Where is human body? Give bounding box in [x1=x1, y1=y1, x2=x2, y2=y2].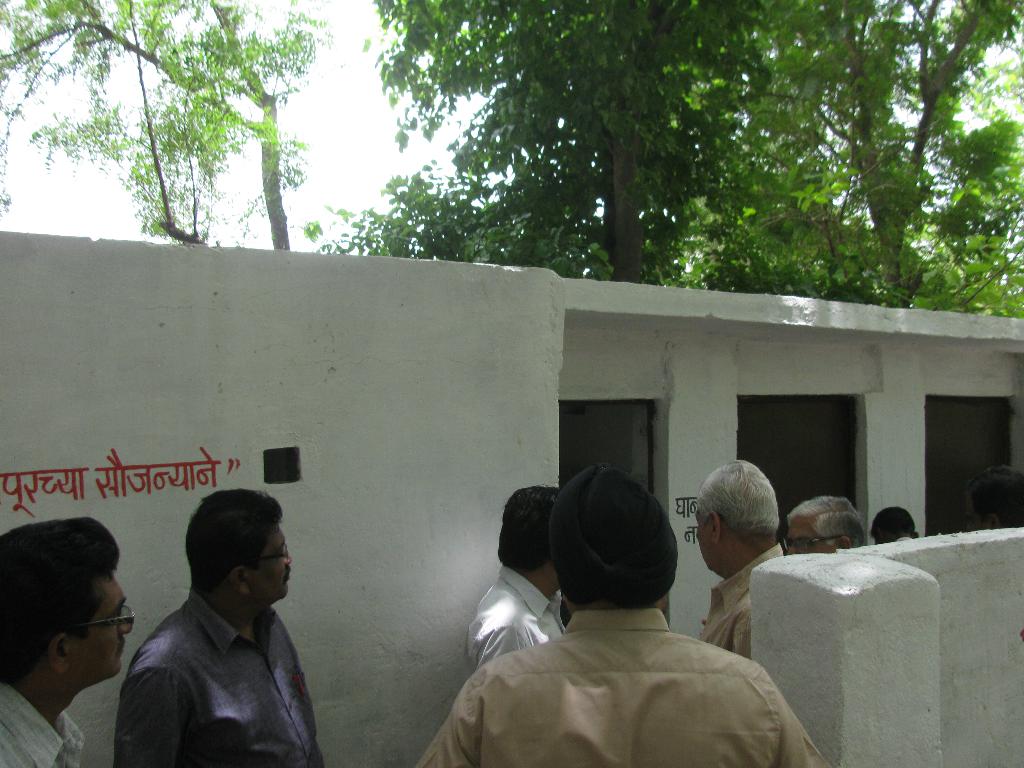
[x1=452, y1=499, x2=817, y2=767].
